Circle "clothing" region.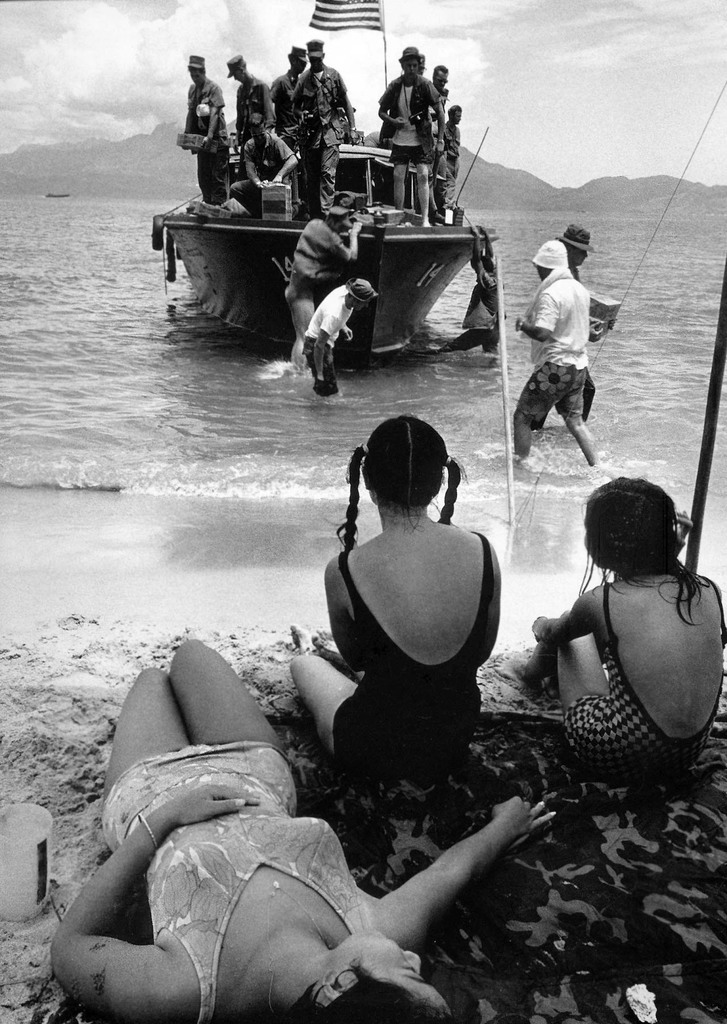
Region: bbox(432, 78, 444, 202).
